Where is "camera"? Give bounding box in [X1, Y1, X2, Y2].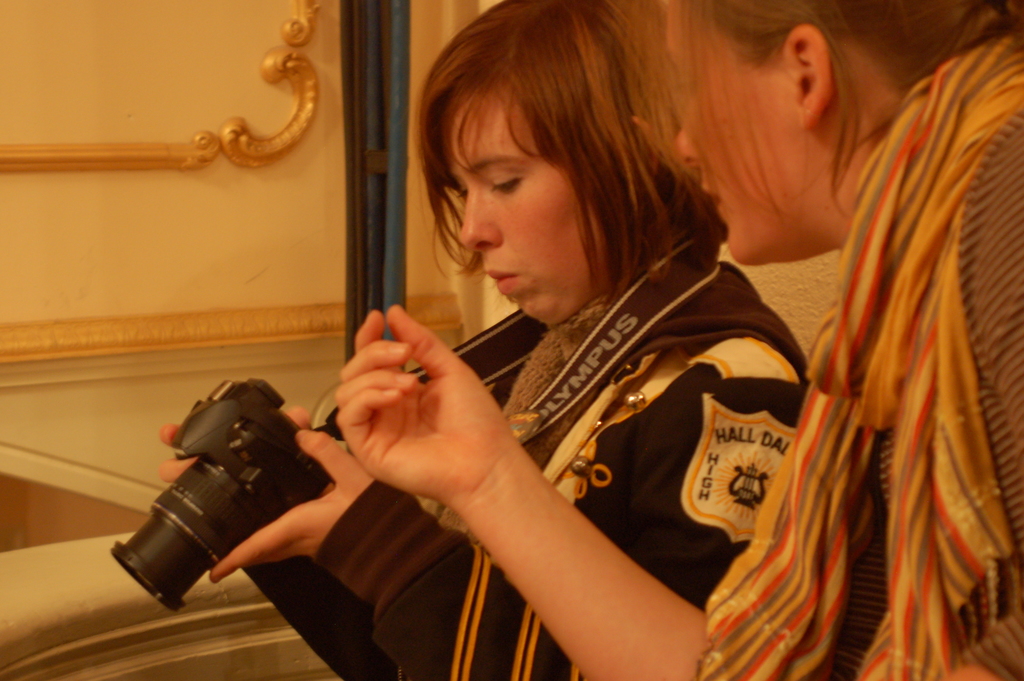
[106, 380, 339, 611].
